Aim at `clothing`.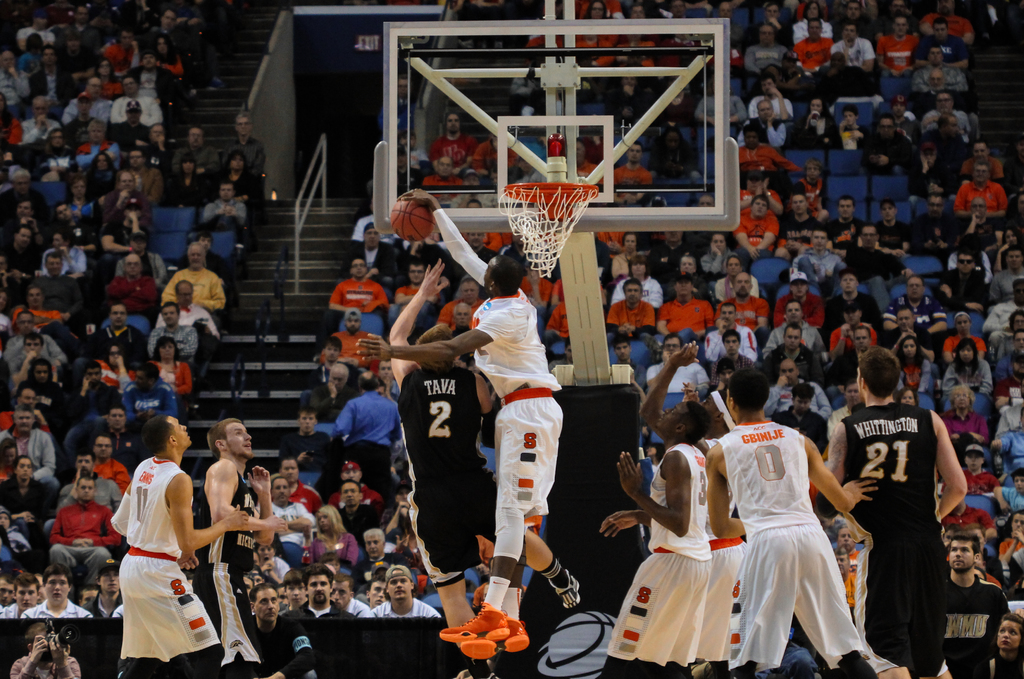
Aimed at box=[325, 392, 403, 442].
